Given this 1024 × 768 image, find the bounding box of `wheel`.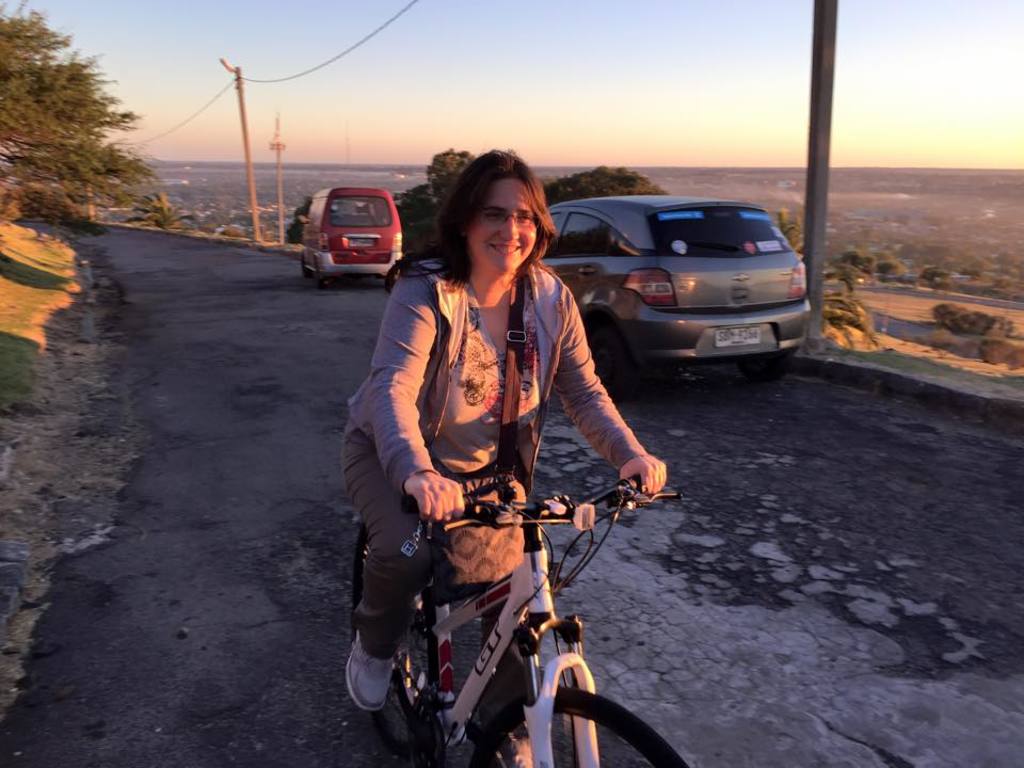
detection(740, 354, 789, 383).
